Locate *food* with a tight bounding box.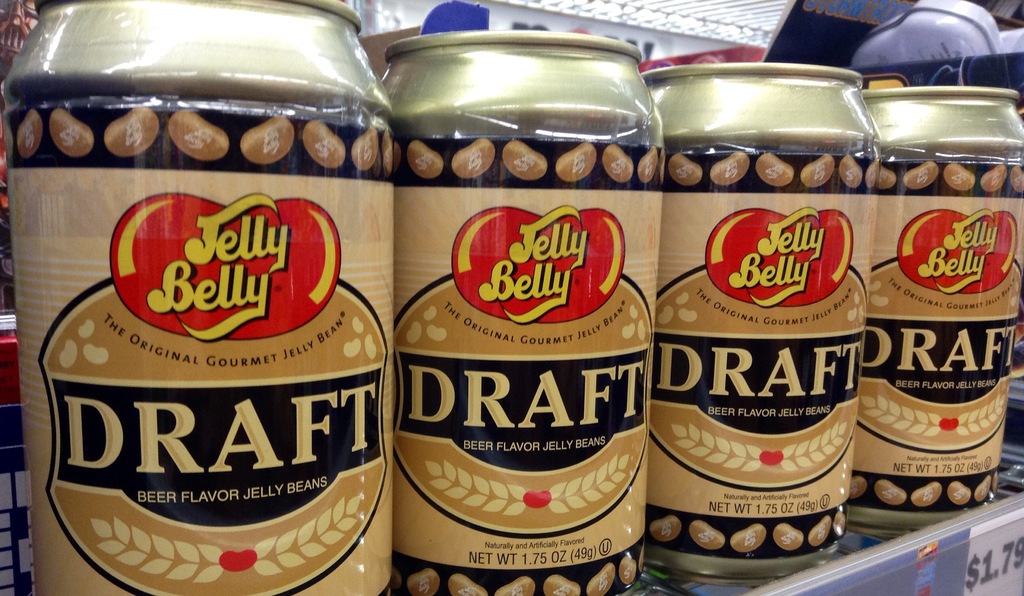
[x1=504, y1=140, x2=550, y2=182].
